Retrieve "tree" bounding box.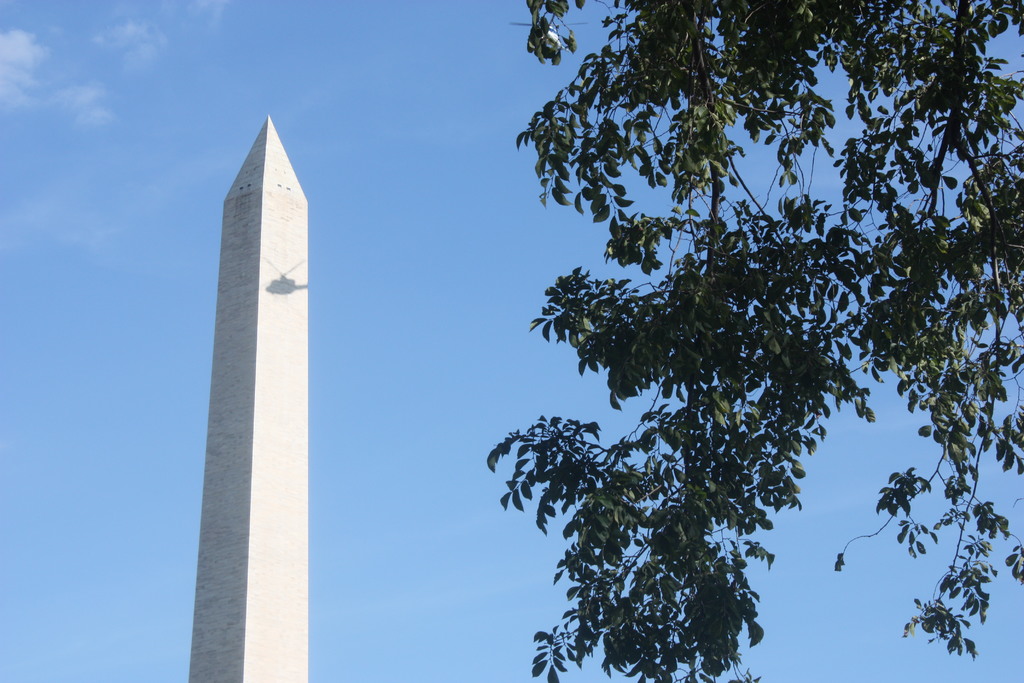
Bounding box: [x1=479, y1=0, x2=1023, y2=682].
